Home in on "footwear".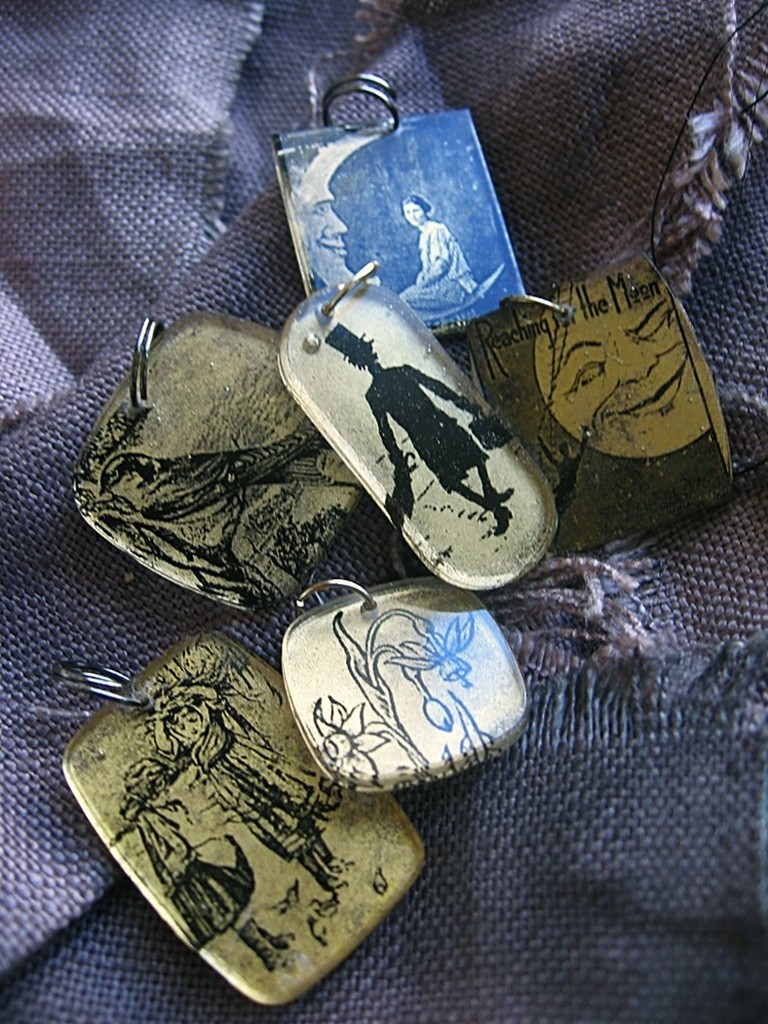
Homed in at [x1=497, y1=507, x2=515, y2=536].
